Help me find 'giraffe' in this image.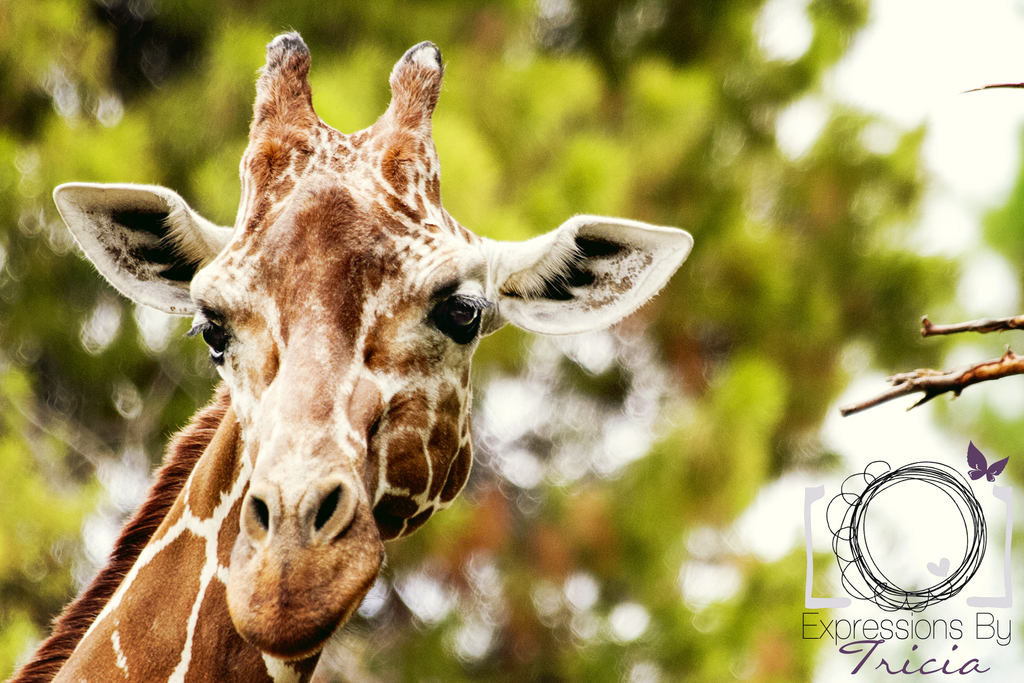
Found it: [0, 23, 697, 682].
